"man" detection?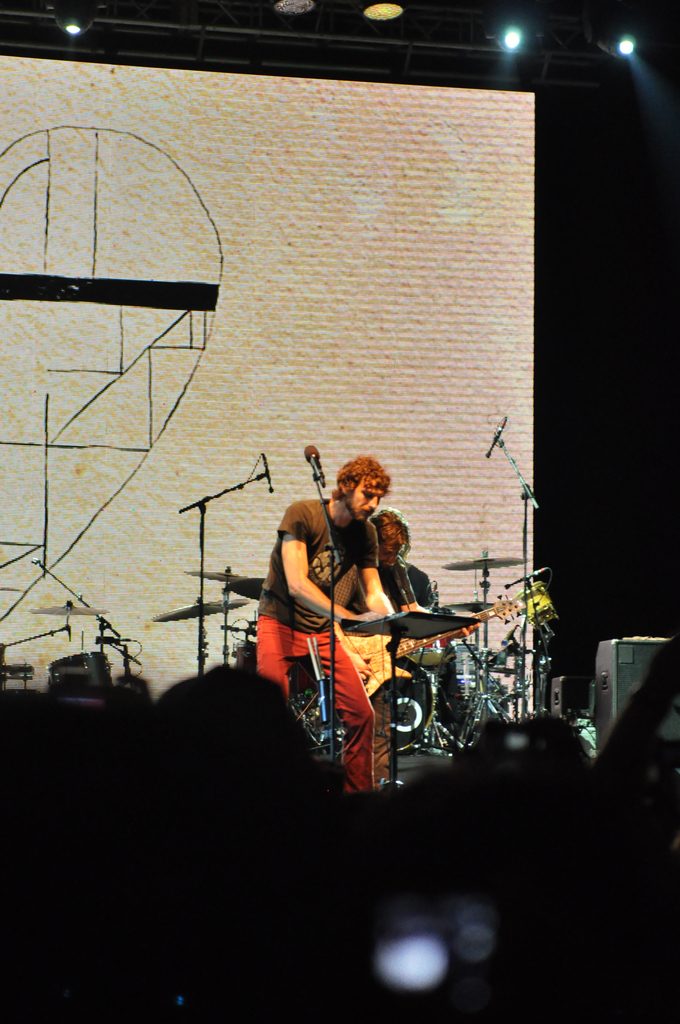
box(258, 456, 395, 810)
